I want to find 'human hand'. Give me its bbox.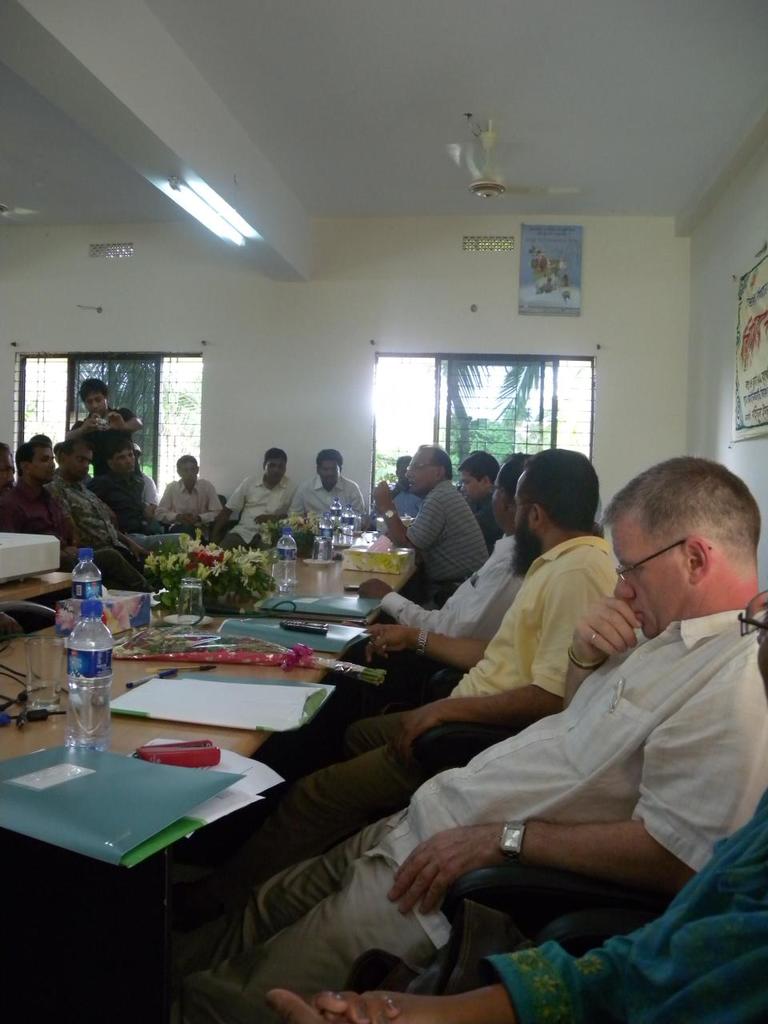
[80,410,106,431].
